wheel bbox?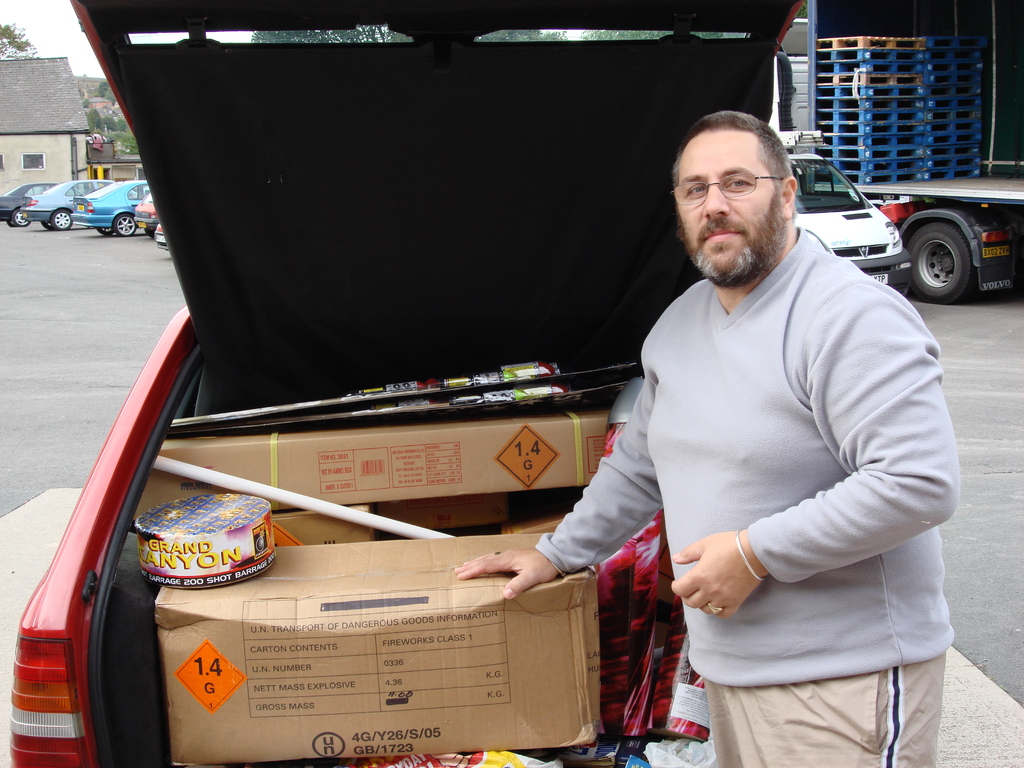
{"x1": 41, "y1": 221, "x2": 52, "y2": 229}
